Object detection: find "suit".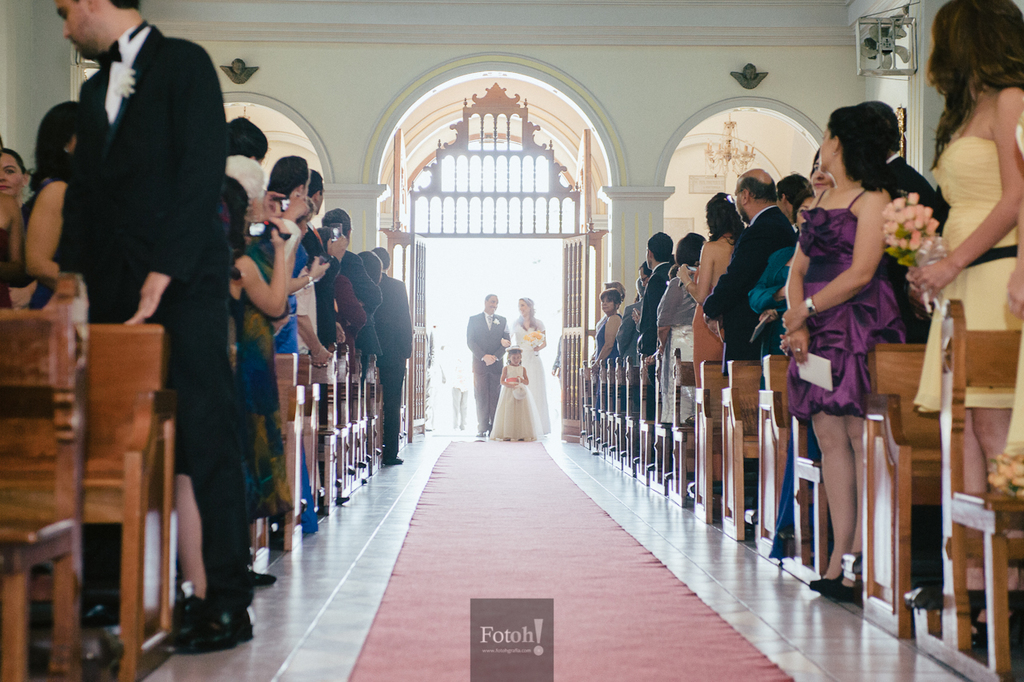
l=643, t=260, r=670, b=419.
